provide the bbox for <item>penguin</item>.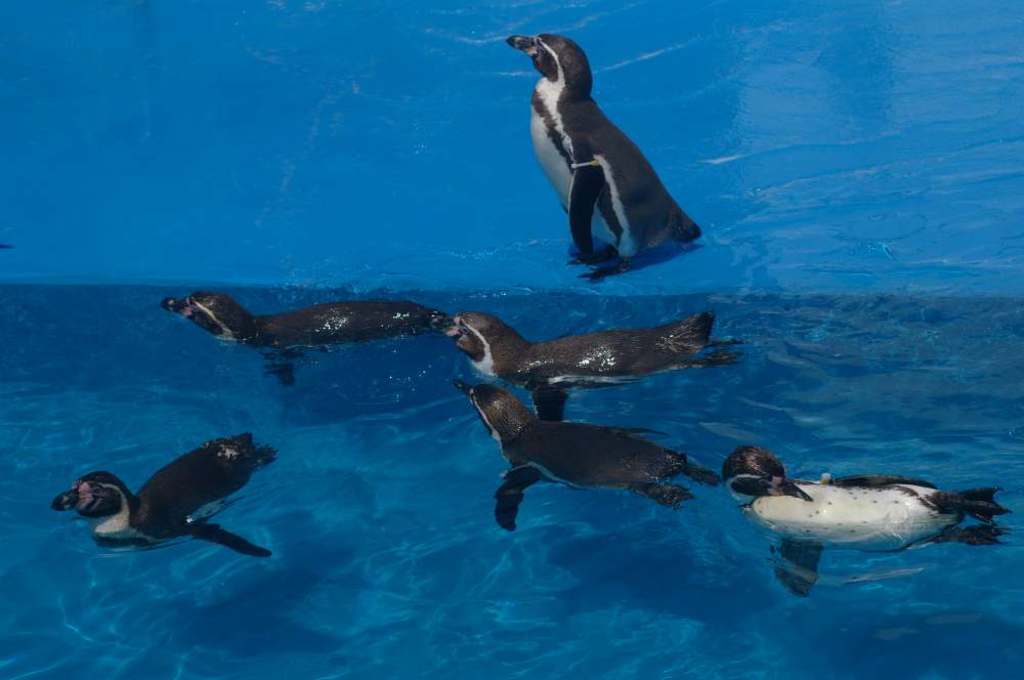
<region>45, 429, 280, 557</region>.
